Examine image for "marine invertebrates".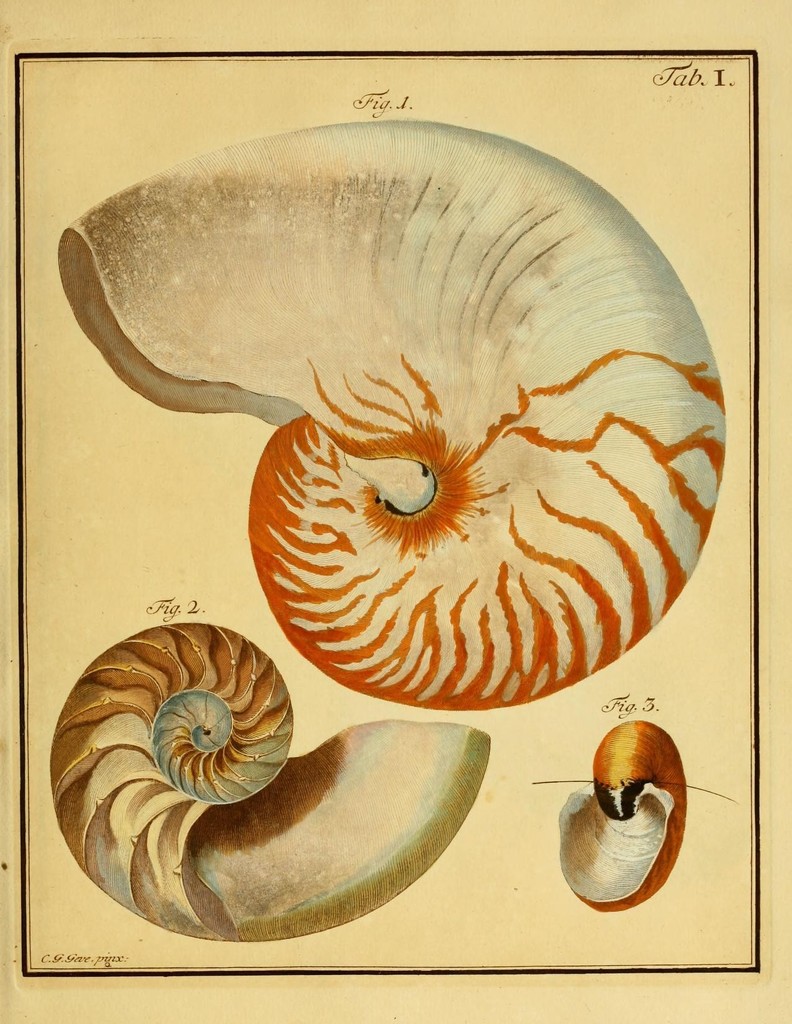
Examination result: [51, 100, 740, 845].
